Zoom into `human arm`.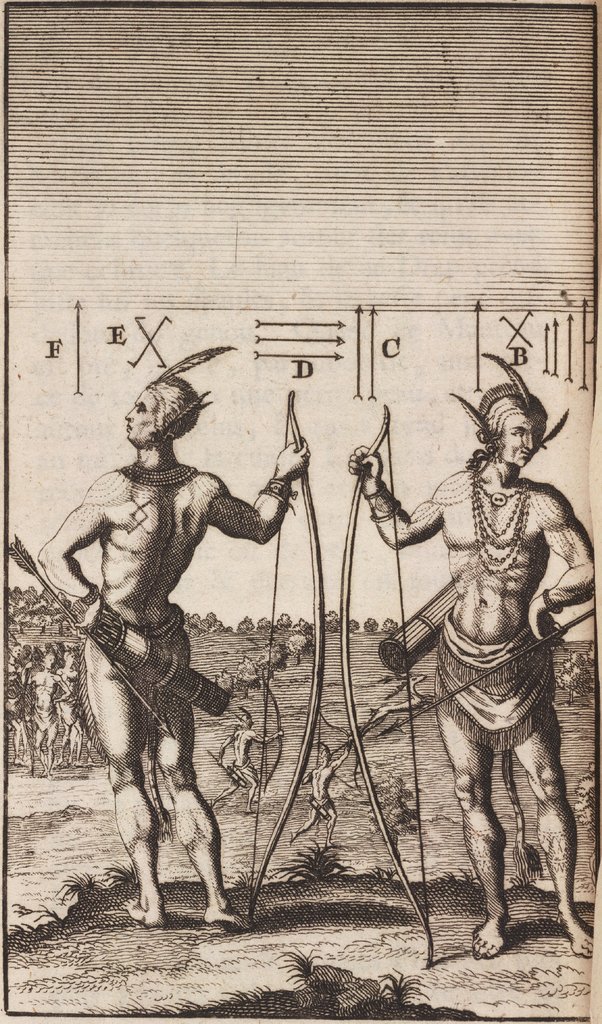
Zoom target: (339, 435, 466, 552).
